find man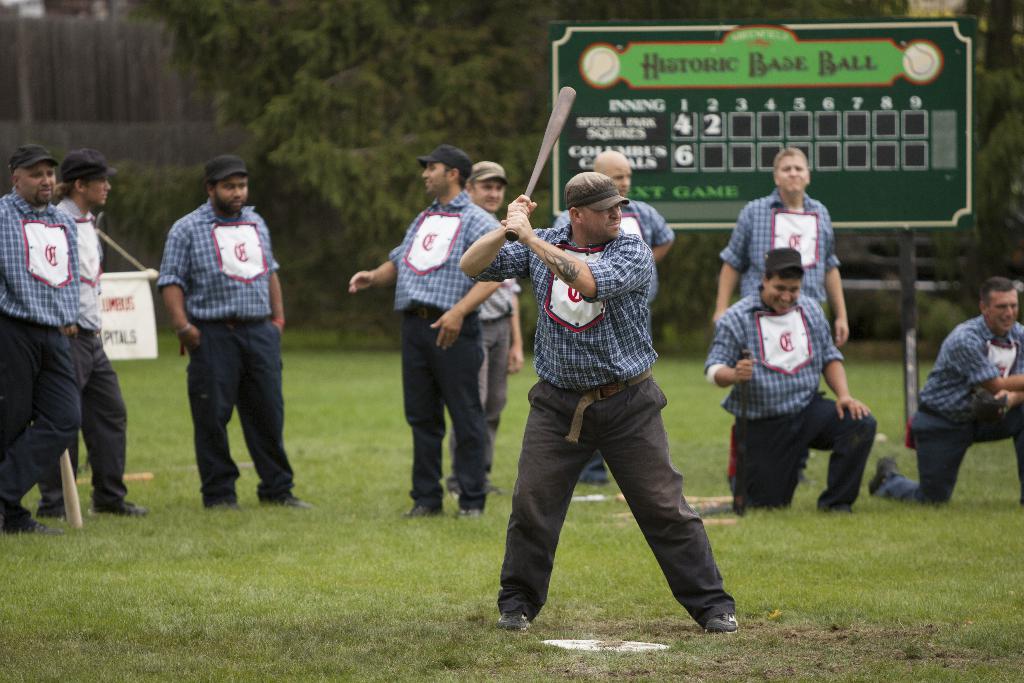
[left=0, top=143, right=84, bottom=533]
